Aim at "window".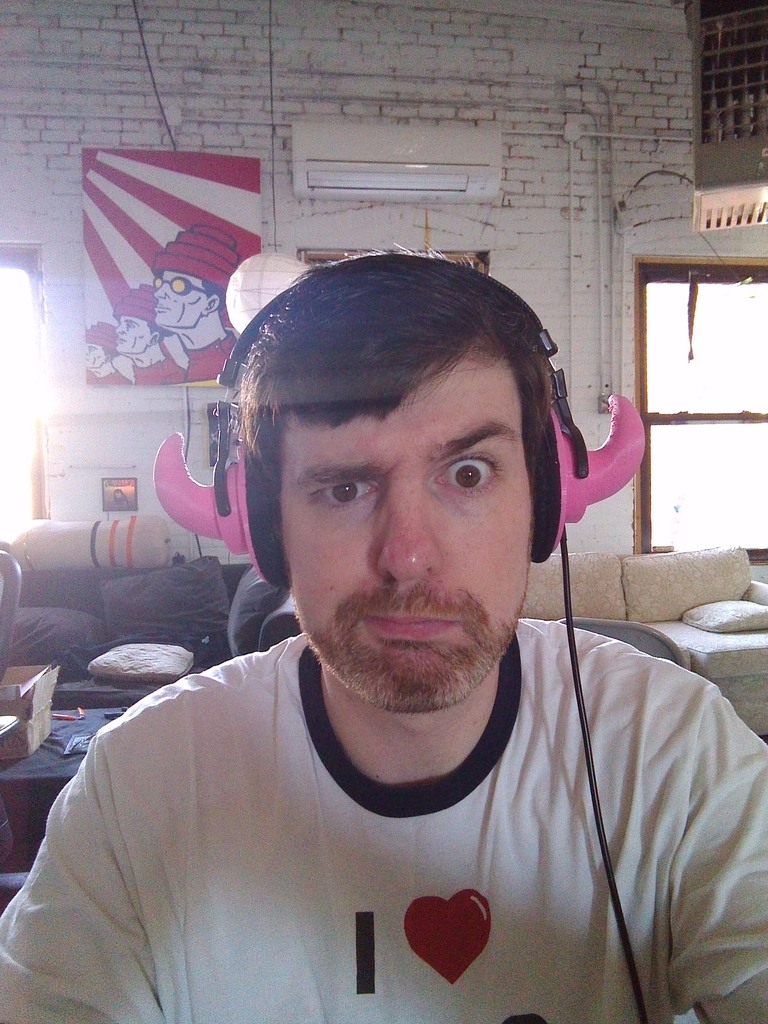
Aimed at left=637, top=258, right=767, bottom=568.
